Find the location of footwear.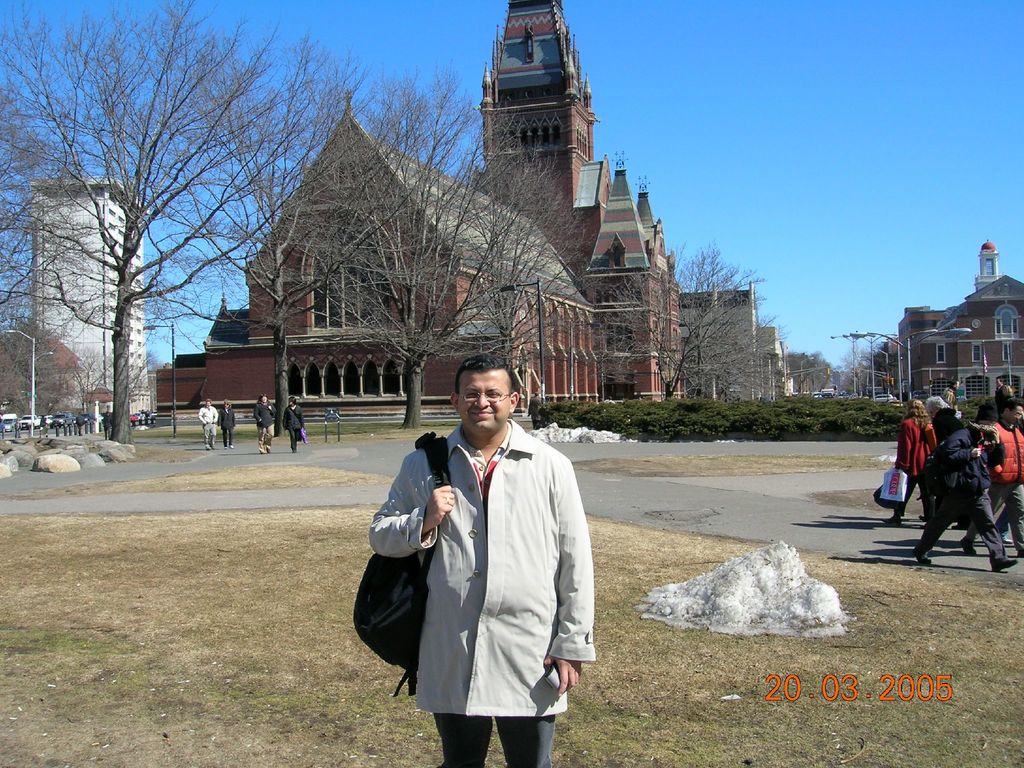
Location: 909 550 932 565.
